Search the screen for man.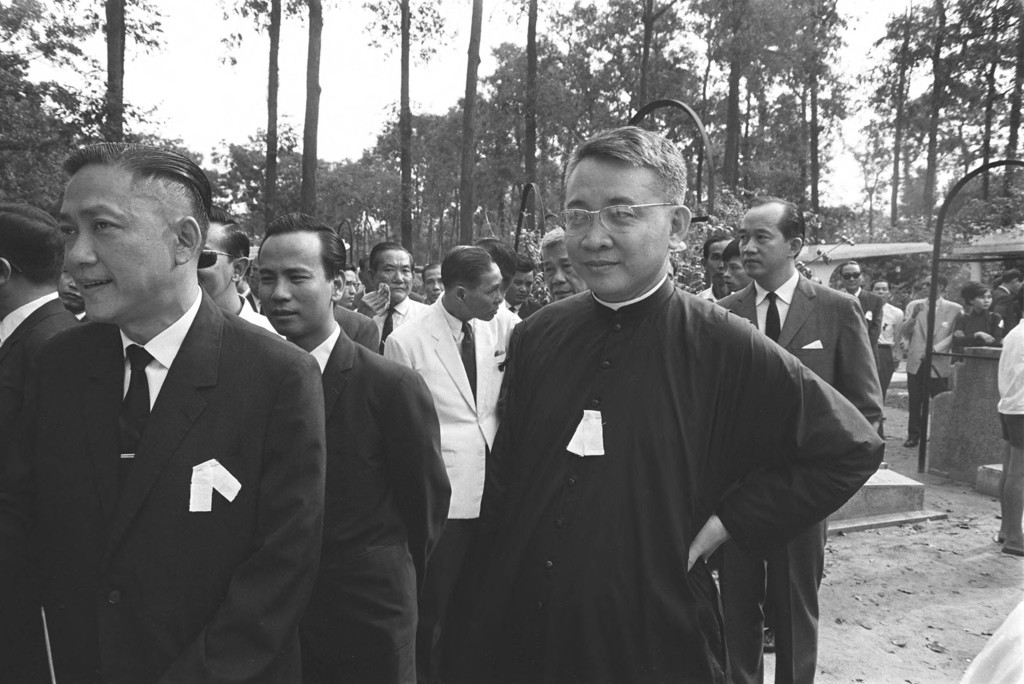
Found at [500, 253, 550, 318].
